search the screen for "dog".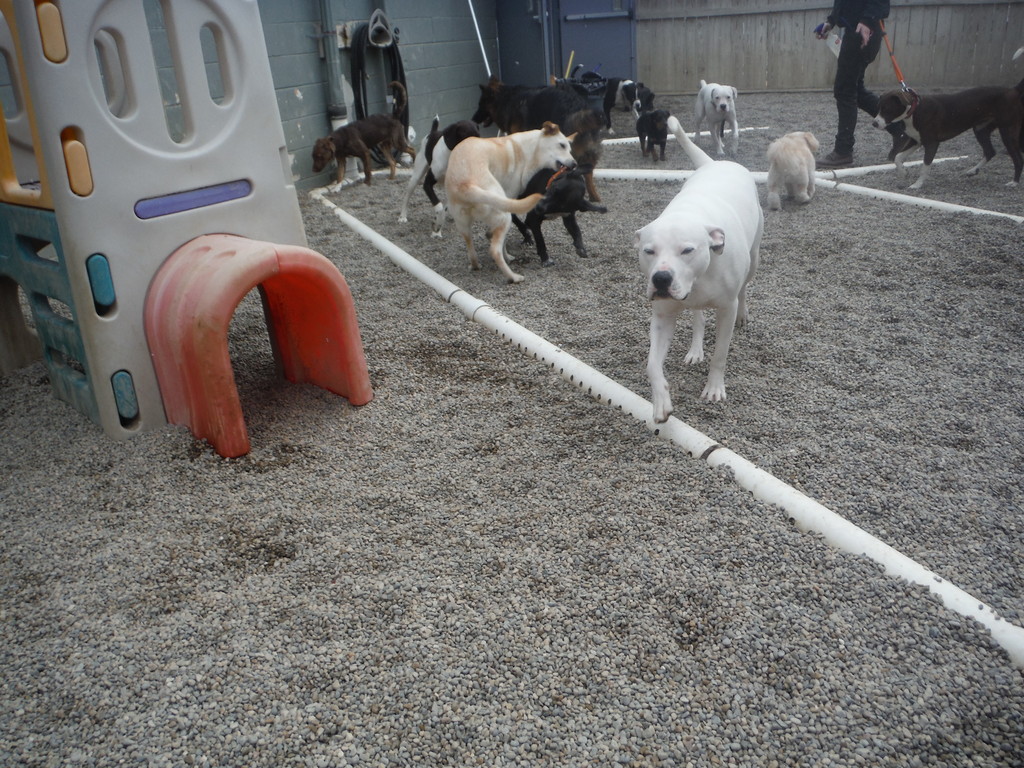
Found at BBox(630, 103, 668, 158).
